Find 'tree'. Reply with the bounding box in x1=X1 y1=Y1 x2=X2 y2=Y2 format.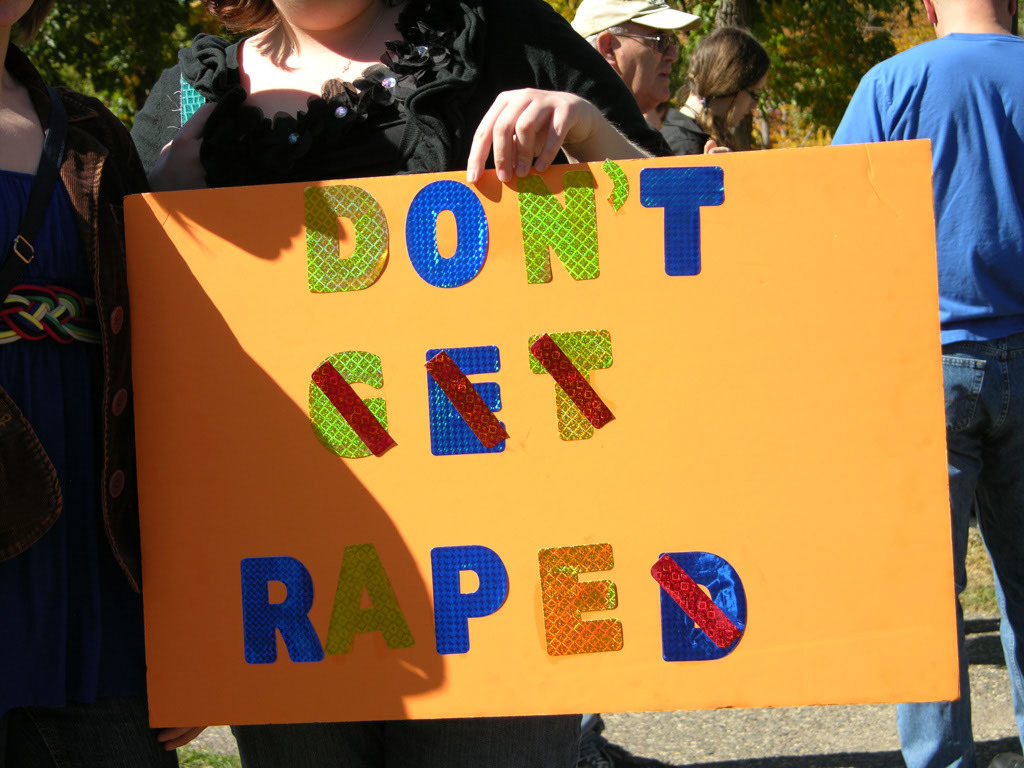
x1=16 y1=0 x2=209 y2=121.
